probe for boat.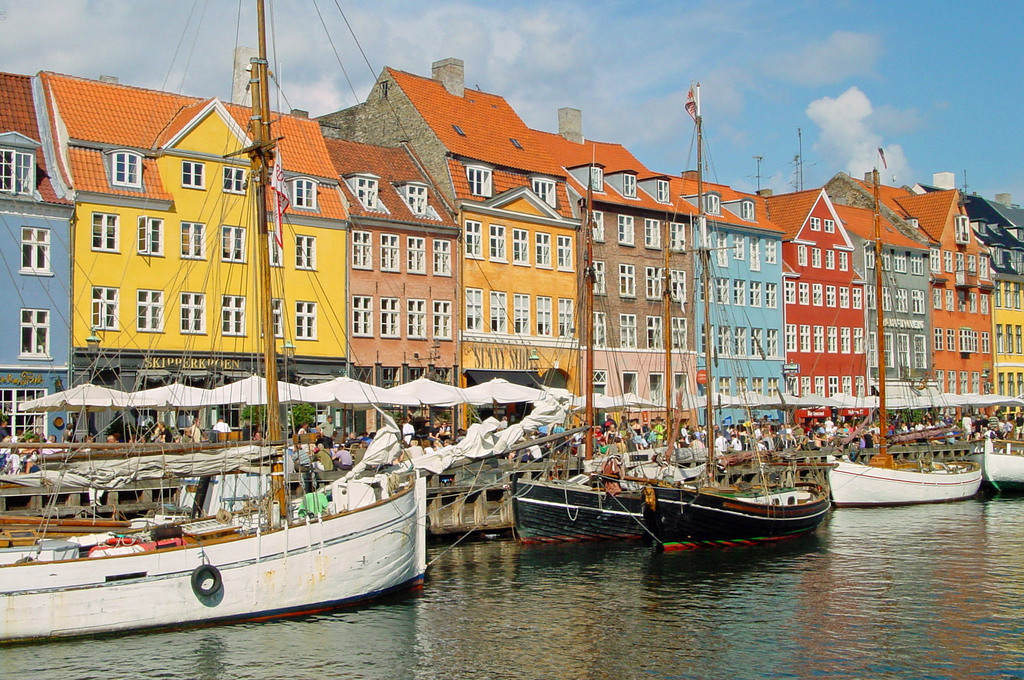
Probe result: bbox=(515, 476, 644, 544).
